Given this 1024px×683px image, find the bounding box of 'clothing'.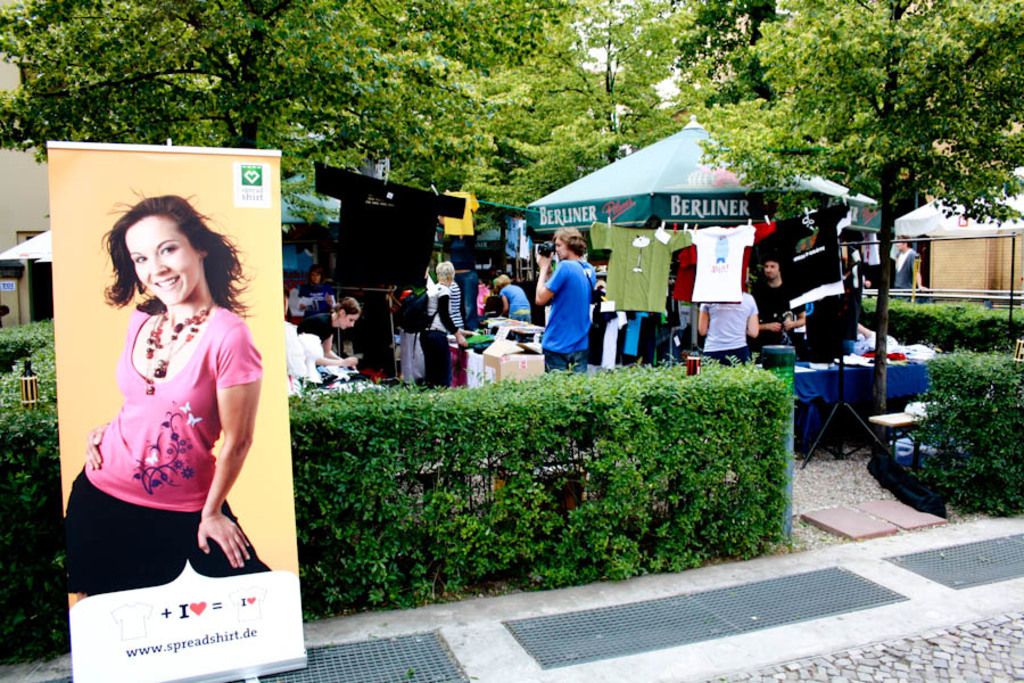
(left=696, top=293, right=752, bottom=360).
